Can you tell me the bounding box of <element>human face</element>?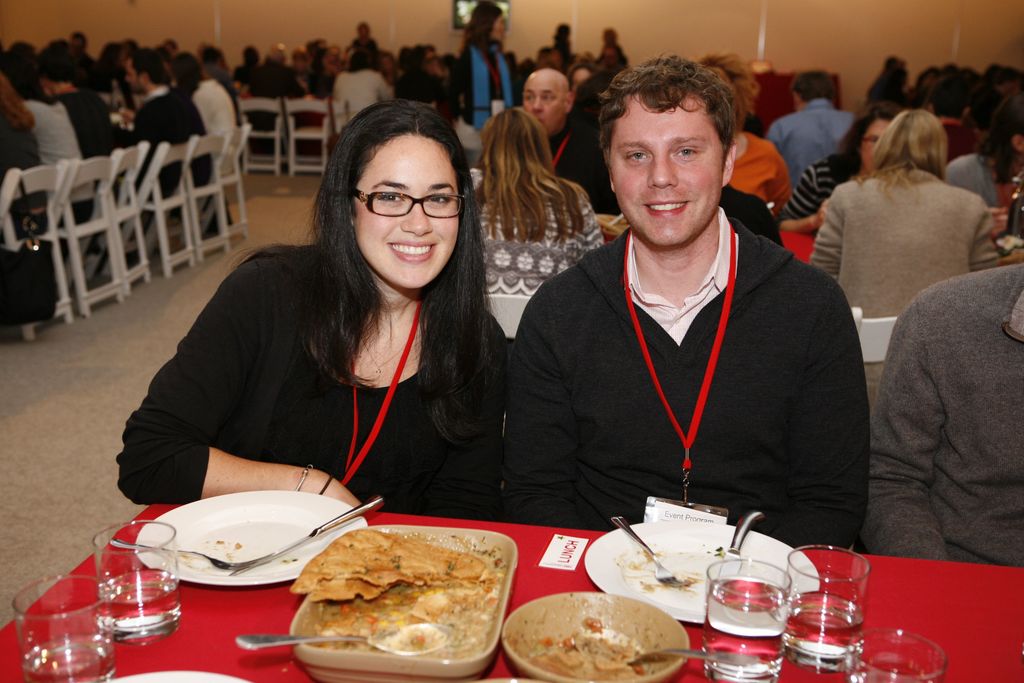
Rect(330, 117, 472, 280).
